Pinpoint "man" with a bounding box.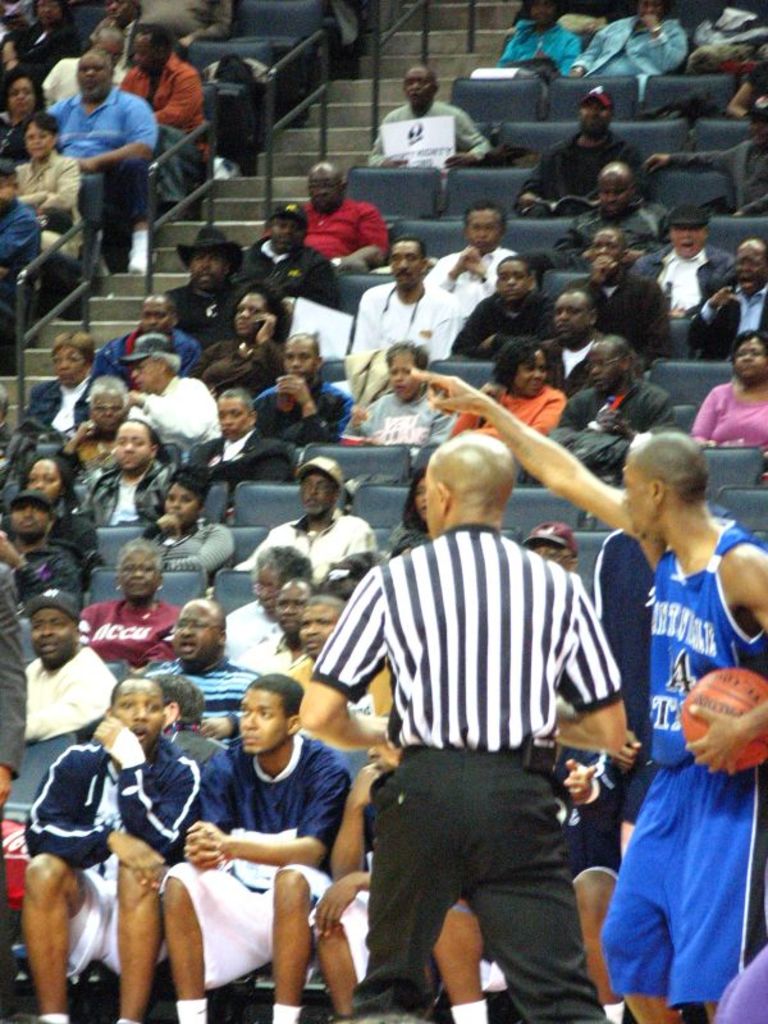
bbox(17, 672, 206, 1023).
